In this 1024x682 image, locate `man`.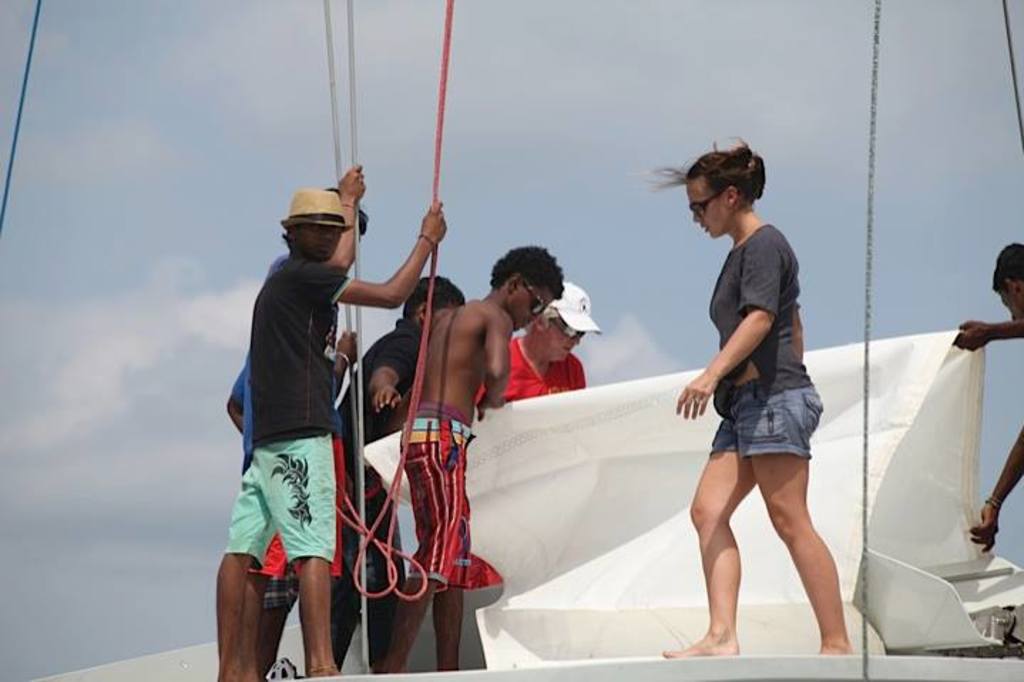
Bounding box: crop(379, 242, 564, 673).
